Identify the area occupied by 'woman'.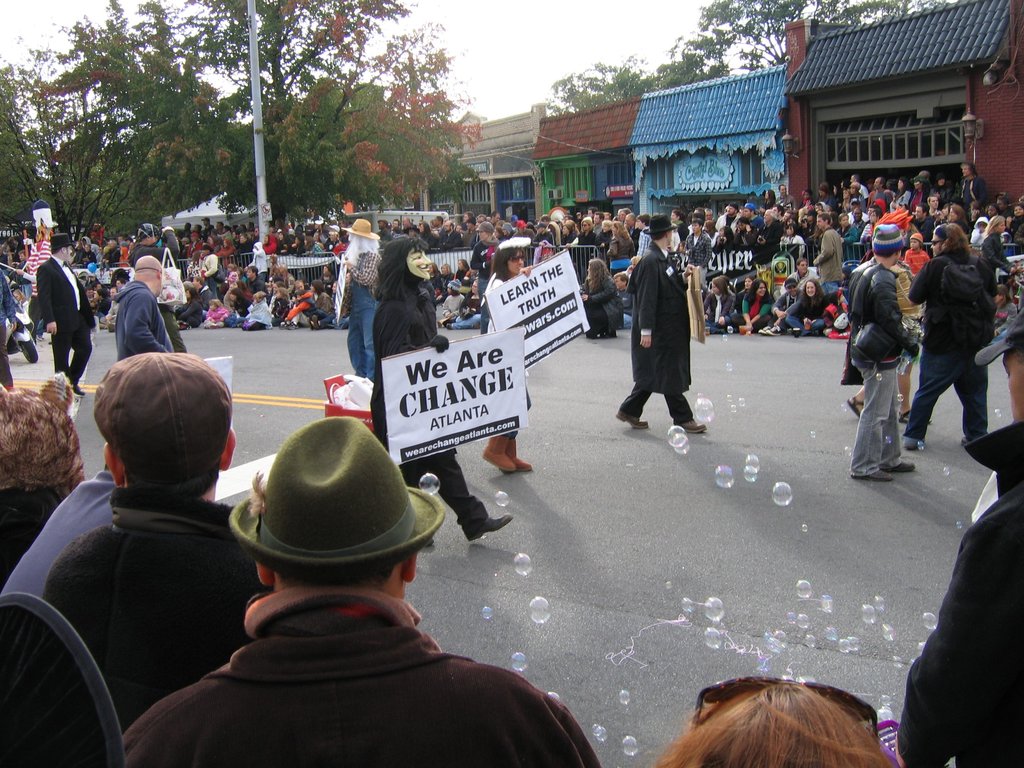
Area: <bbox>480, 236, 532, 473</bbox>.
